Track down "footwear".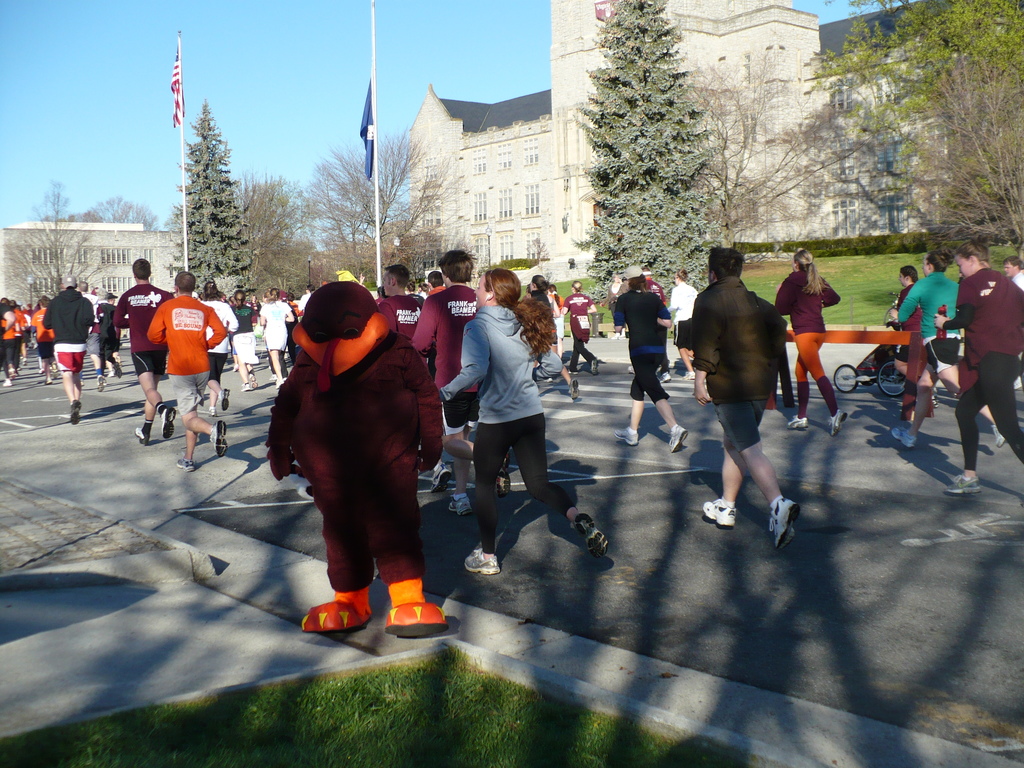
Tracked to <box>211,413,228,420</box>.
